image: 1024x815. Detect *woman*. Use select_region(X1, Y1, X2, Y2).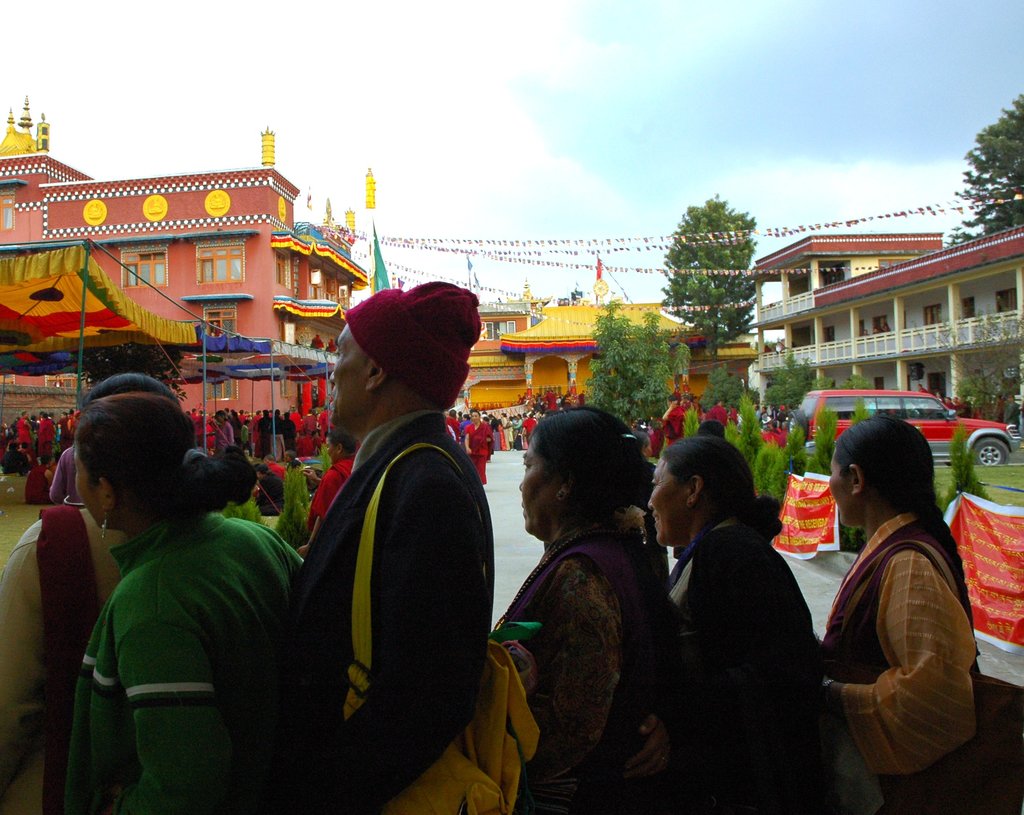
select_region(66, 401, 312, 814).
